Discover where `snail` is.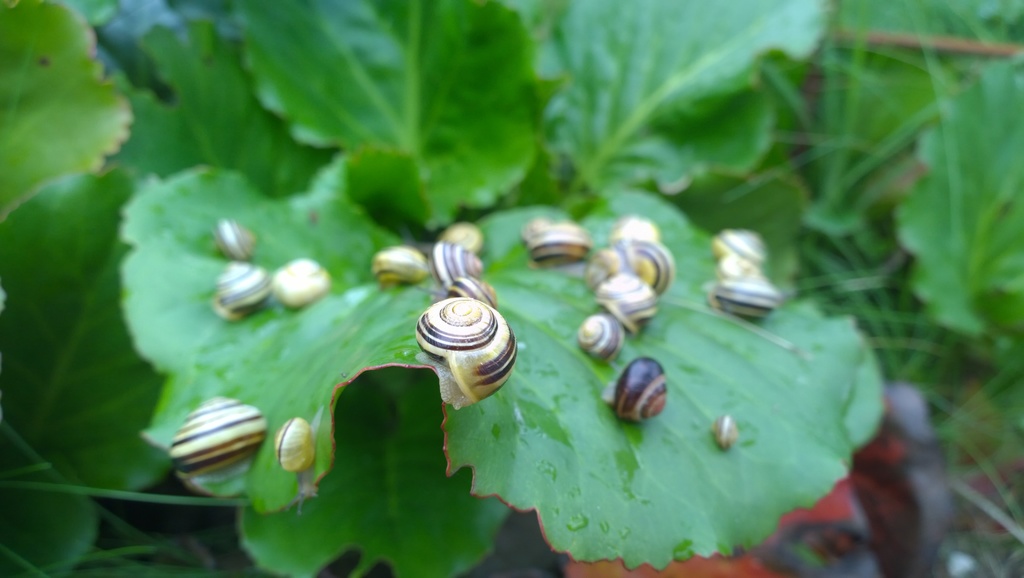
Discovered at (left=271, top=256, right=330, bottom=313).
